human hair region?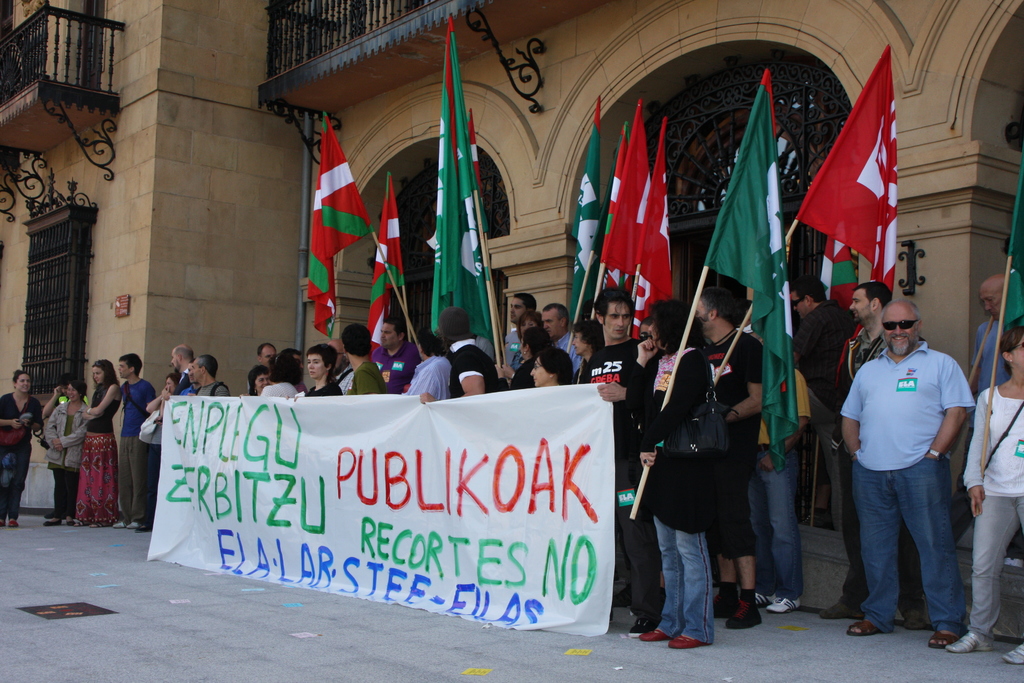
636:318:654:334
